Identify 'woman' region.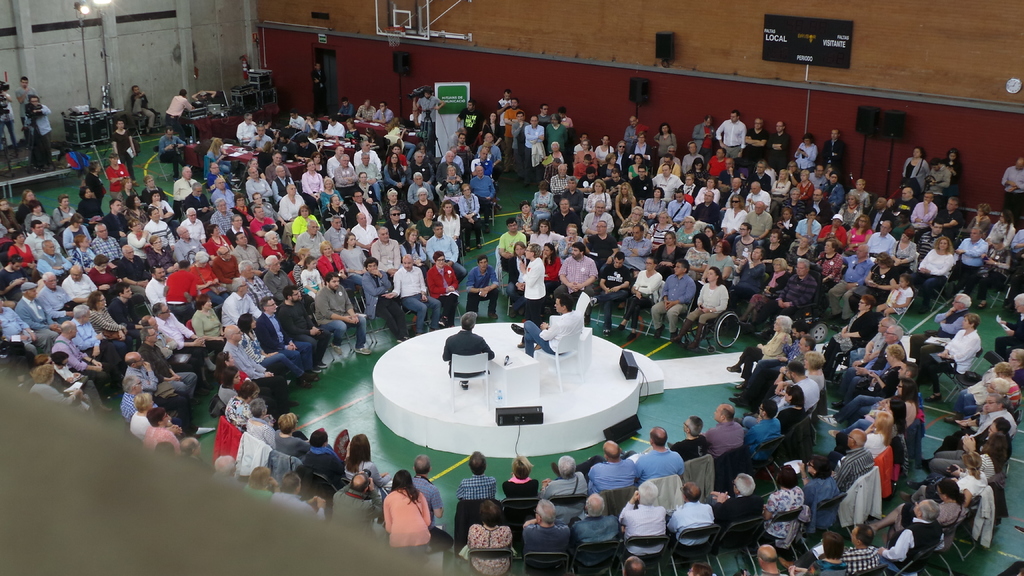
Region: 106, 150, 132, 196.
